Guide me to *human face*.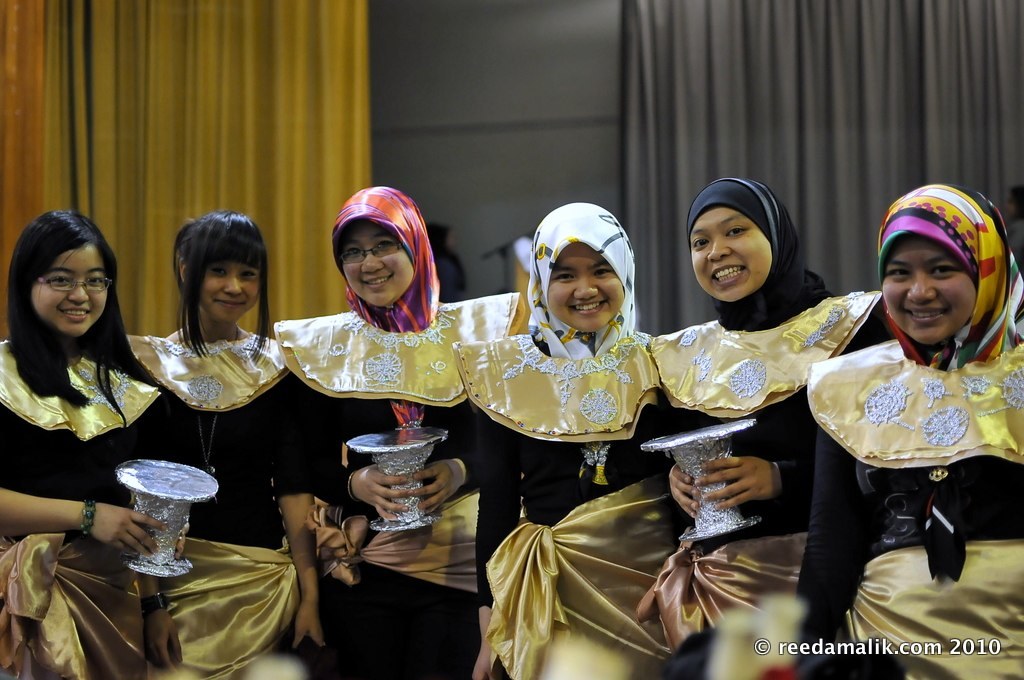
Guidance: [left=33, top=247, right=112, bottom=336].
